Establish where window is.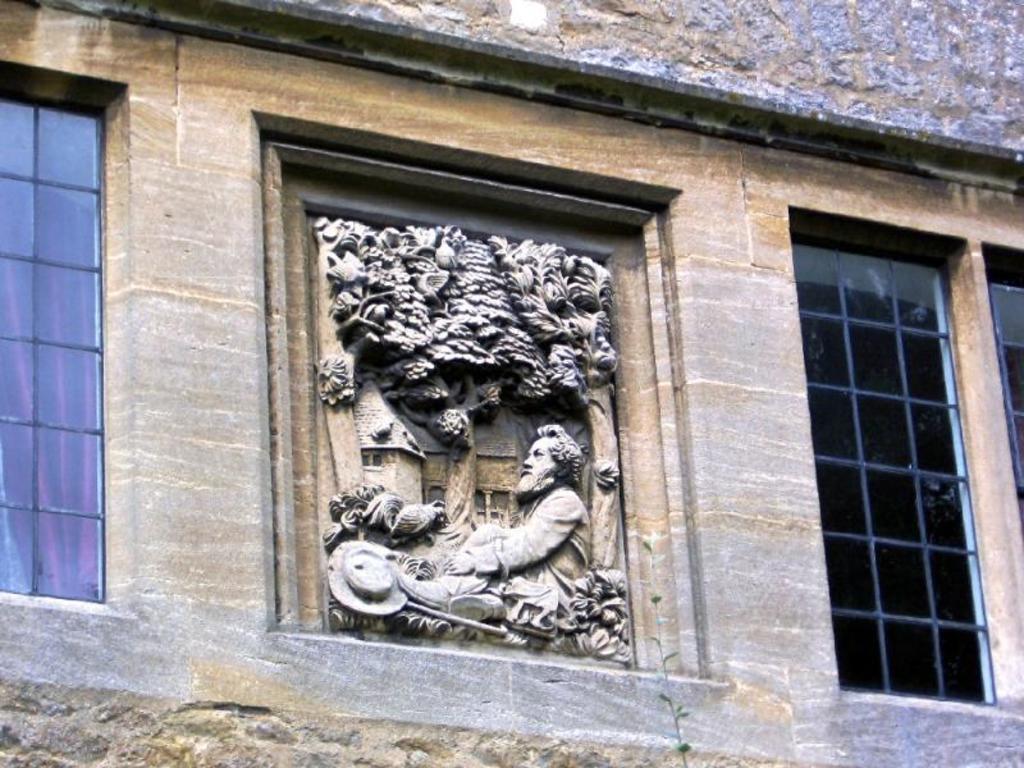
Established at {"left": 787, "top": 156, "right": 1005, "bottom": 727}.
